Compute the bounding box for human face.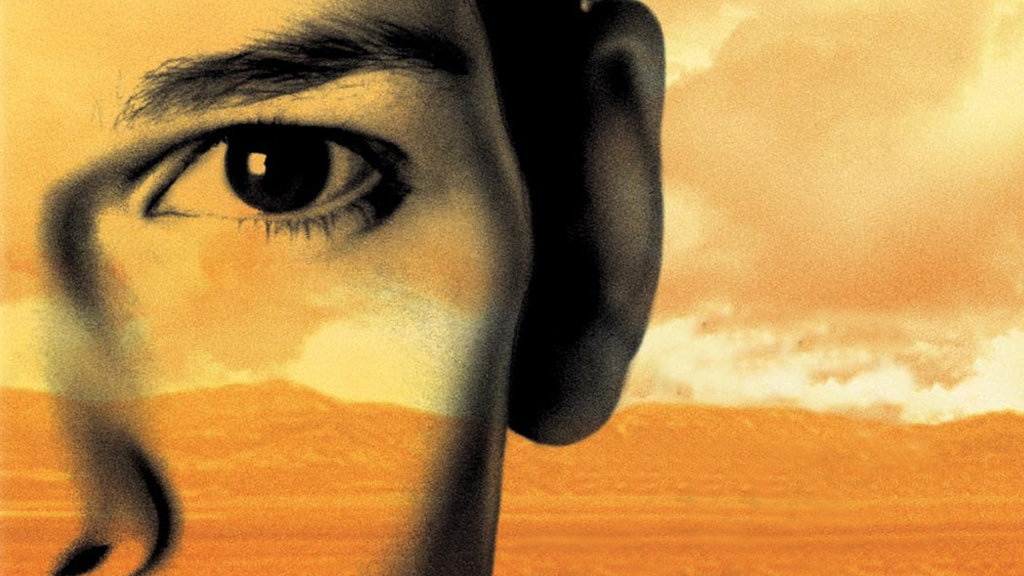
crop(0, 0, 541, 575).
